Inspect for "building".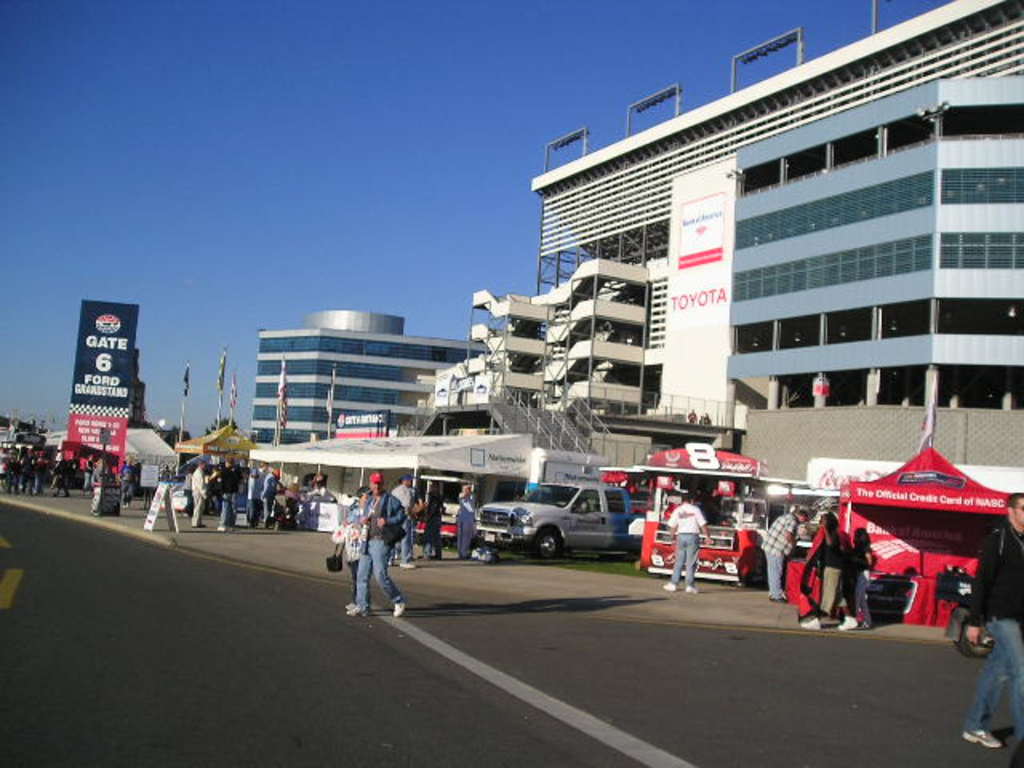
Inspection: Rect(258, 306, 482, 490).
